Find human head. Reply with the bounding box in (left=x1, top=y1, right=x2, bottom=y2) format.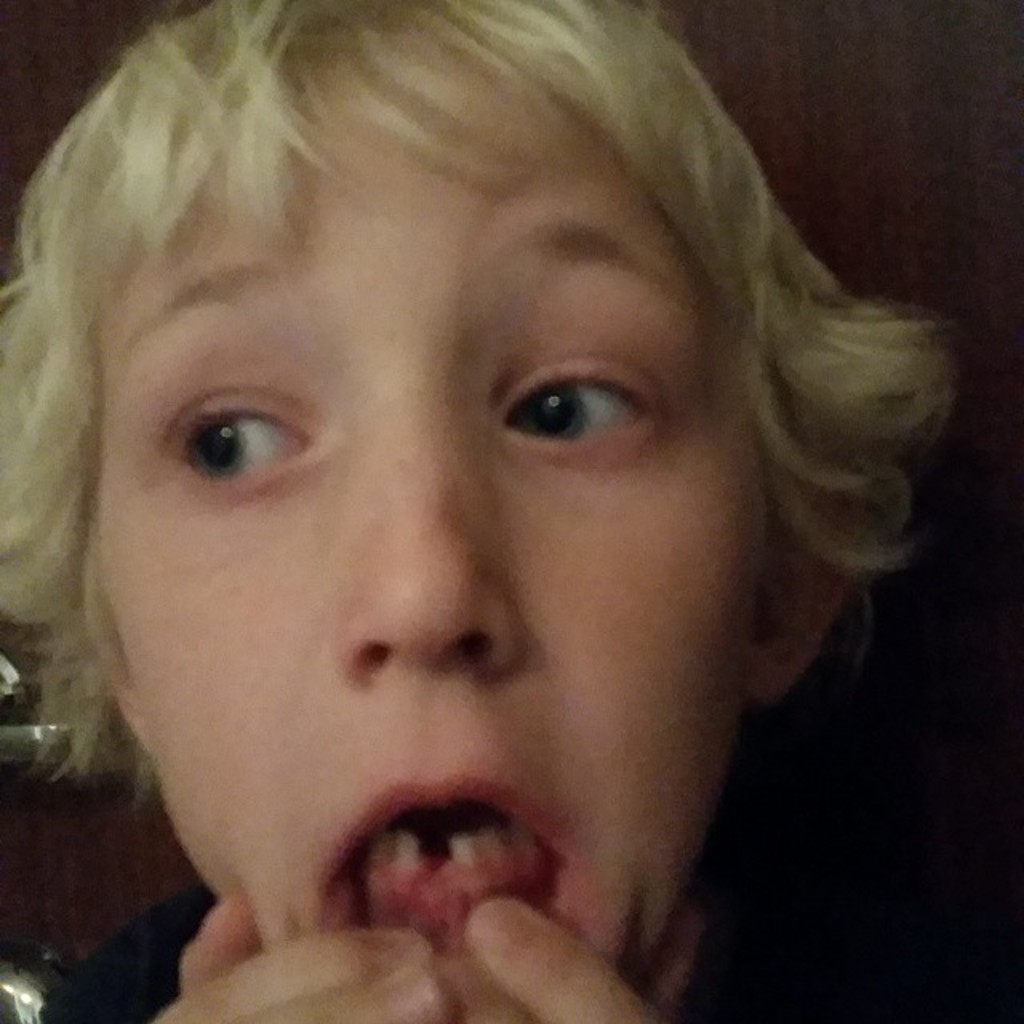
(left=0, top=0, right=957, bottom=1022).
